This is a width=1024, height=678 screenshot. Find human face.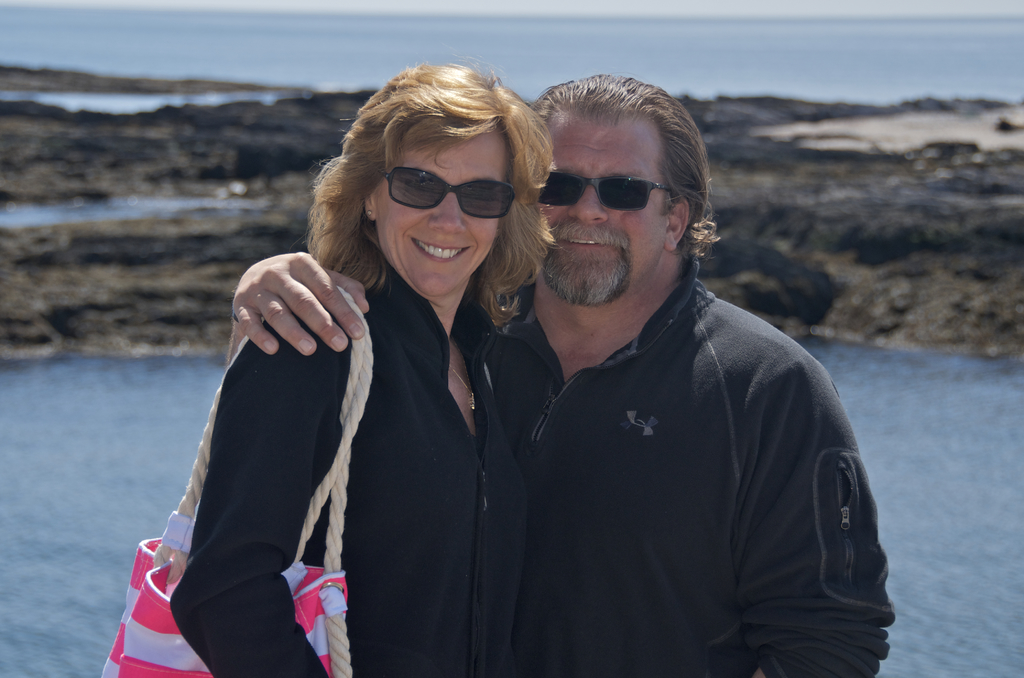
Bounding box: 540,108,664,302.
